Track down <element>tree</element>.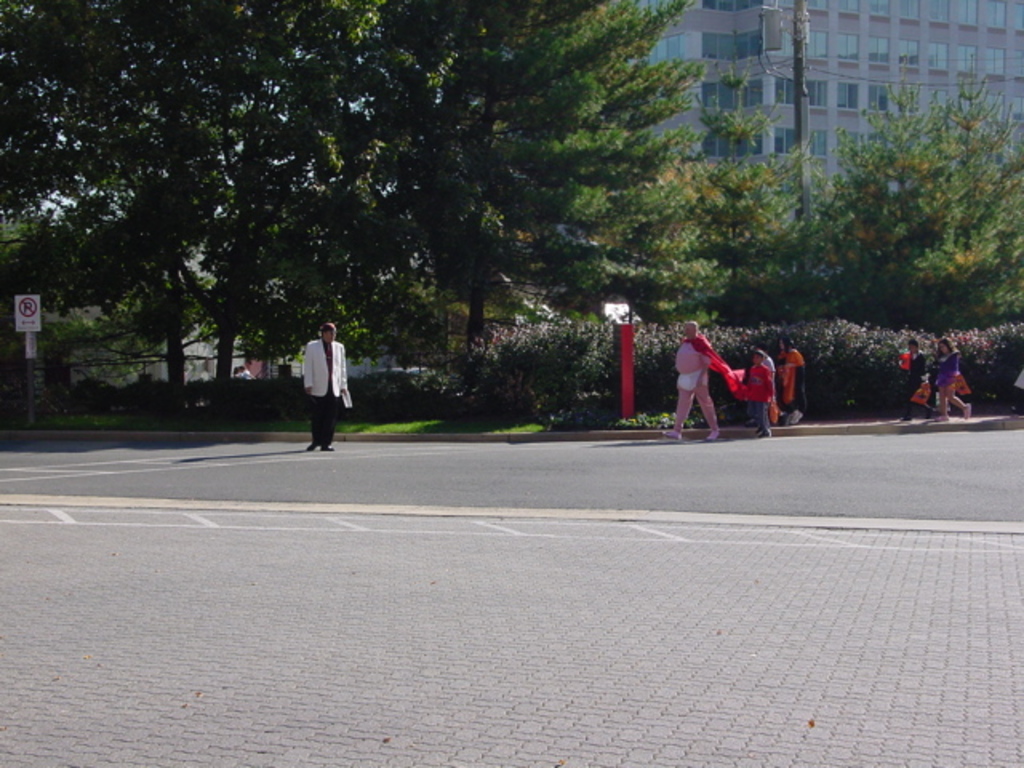
Tracked to <region>370, 0, 736, 422</region>.
